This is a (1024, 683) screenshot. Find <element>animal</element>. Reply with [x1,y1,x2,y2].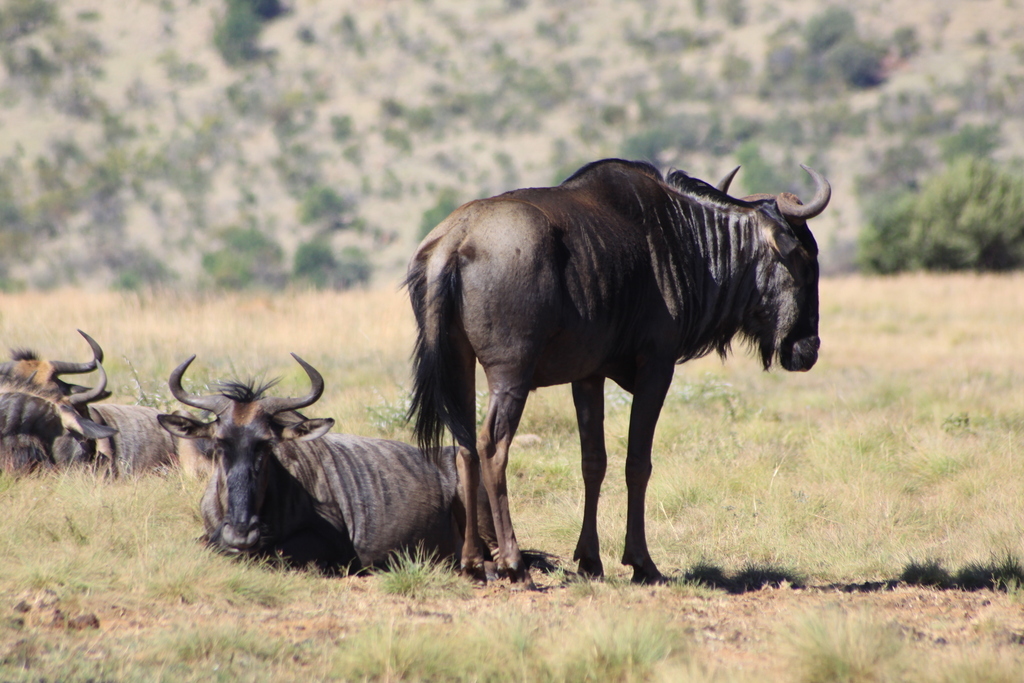
[396,149,835,581].
